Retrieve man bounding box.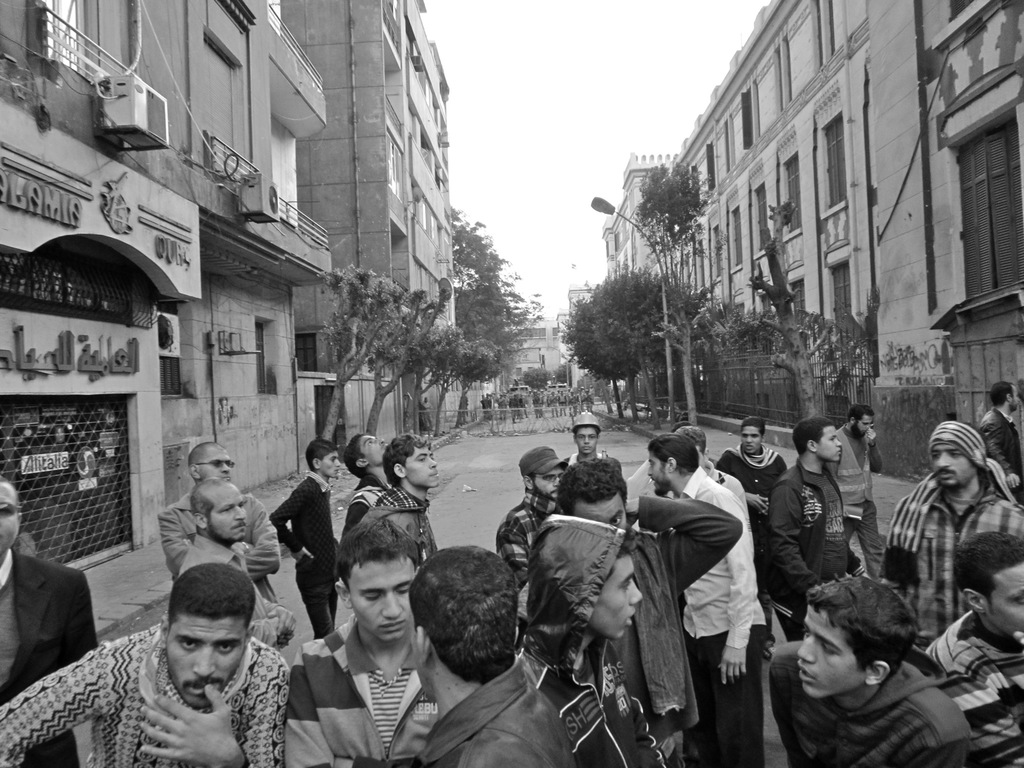
Bounding box: box(0, 474, 102, 767).
